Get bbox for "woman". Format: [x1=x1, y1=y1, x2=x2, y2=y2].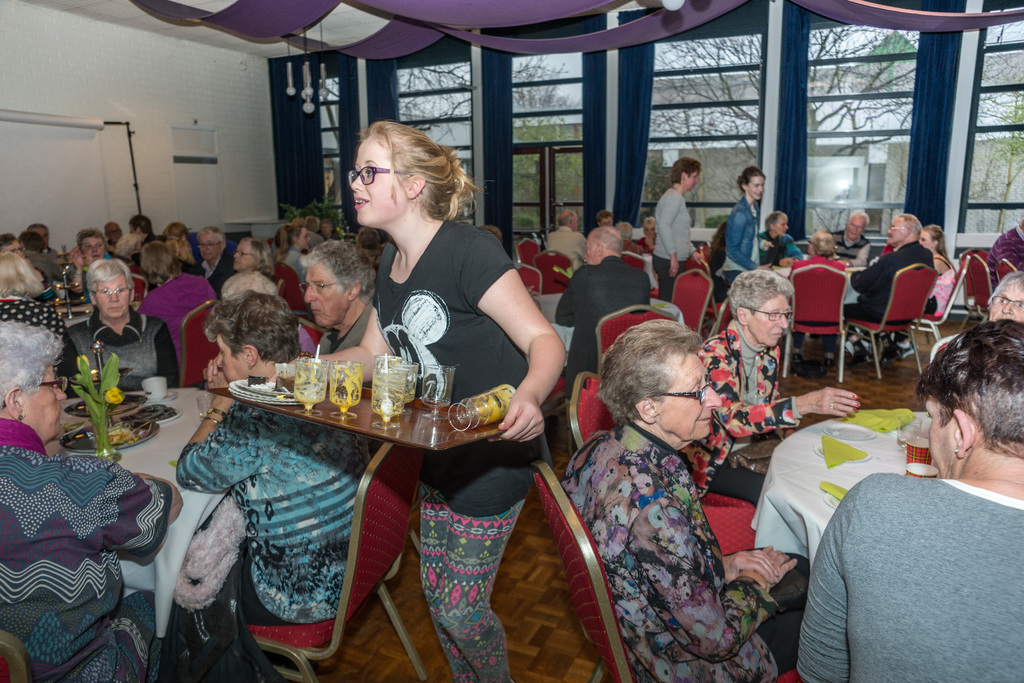
[x1=232, y1=236, x2=272, y2=273].
